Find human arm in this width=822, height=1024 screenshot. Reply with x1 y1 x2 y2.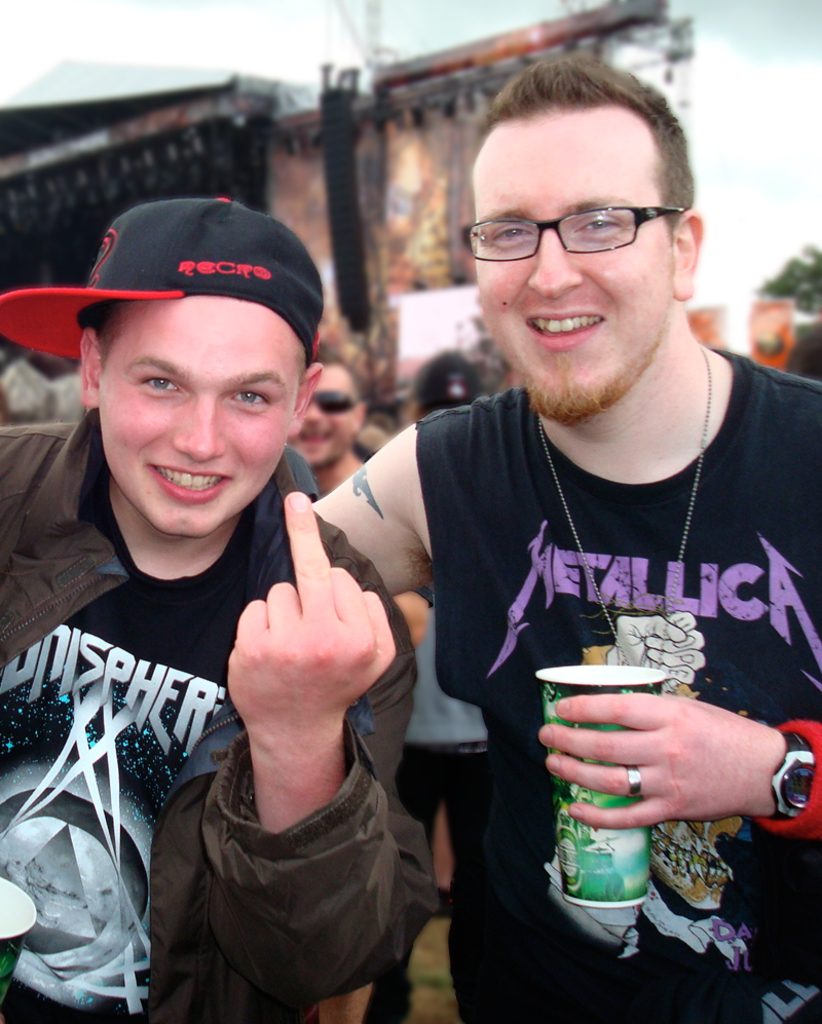
531 687 821 831.
